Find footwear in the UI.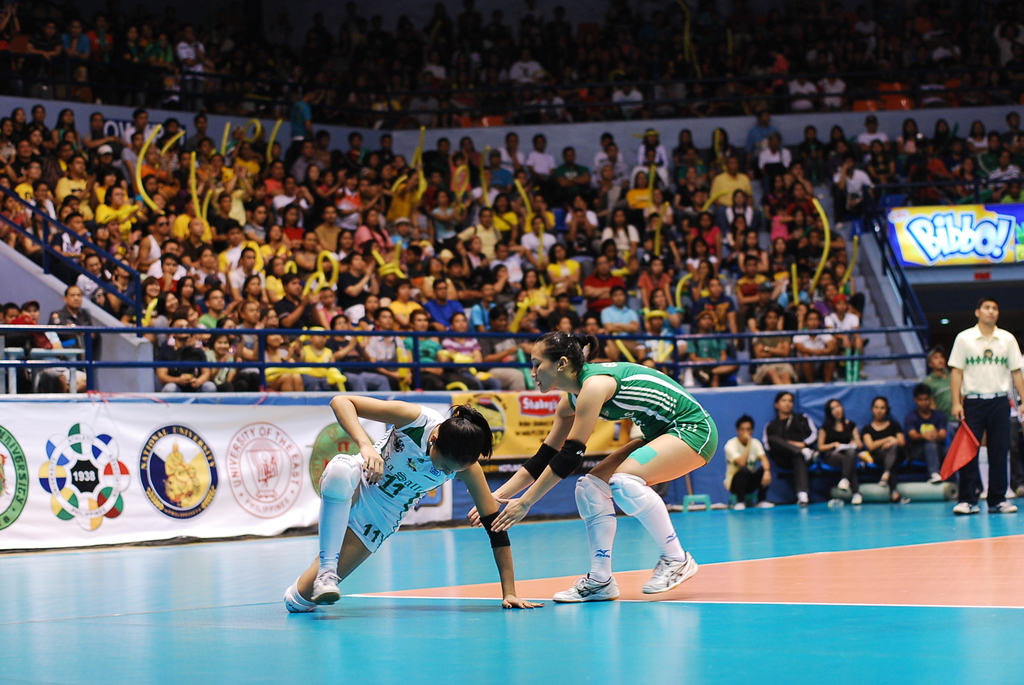
UI element at 801:492:810:505.
